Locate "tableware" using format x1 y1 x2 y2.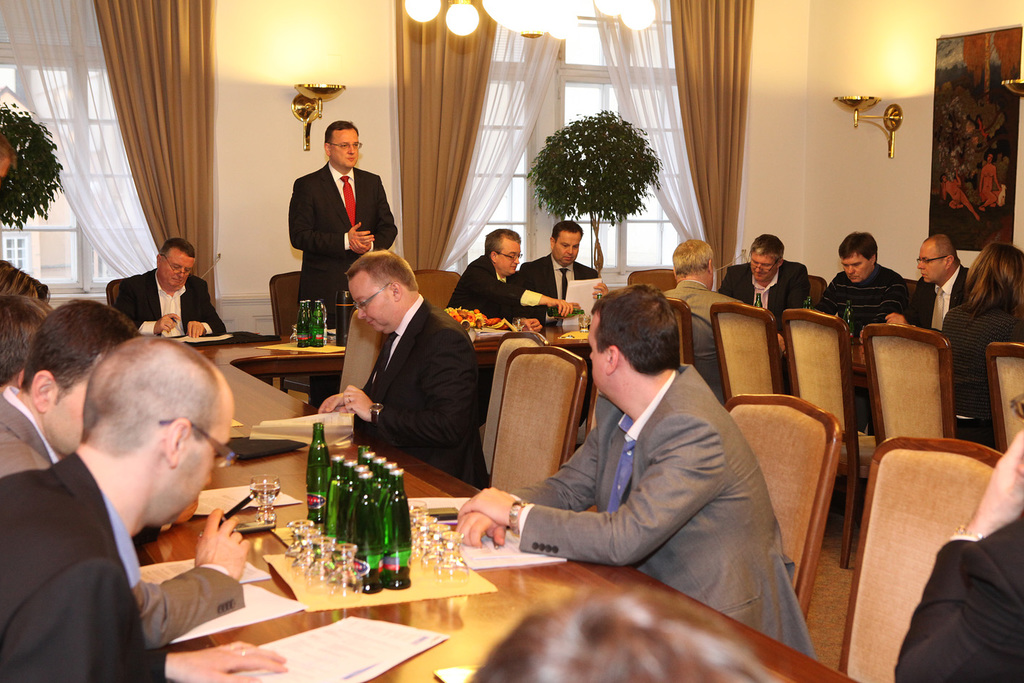
291 323 301 345.
